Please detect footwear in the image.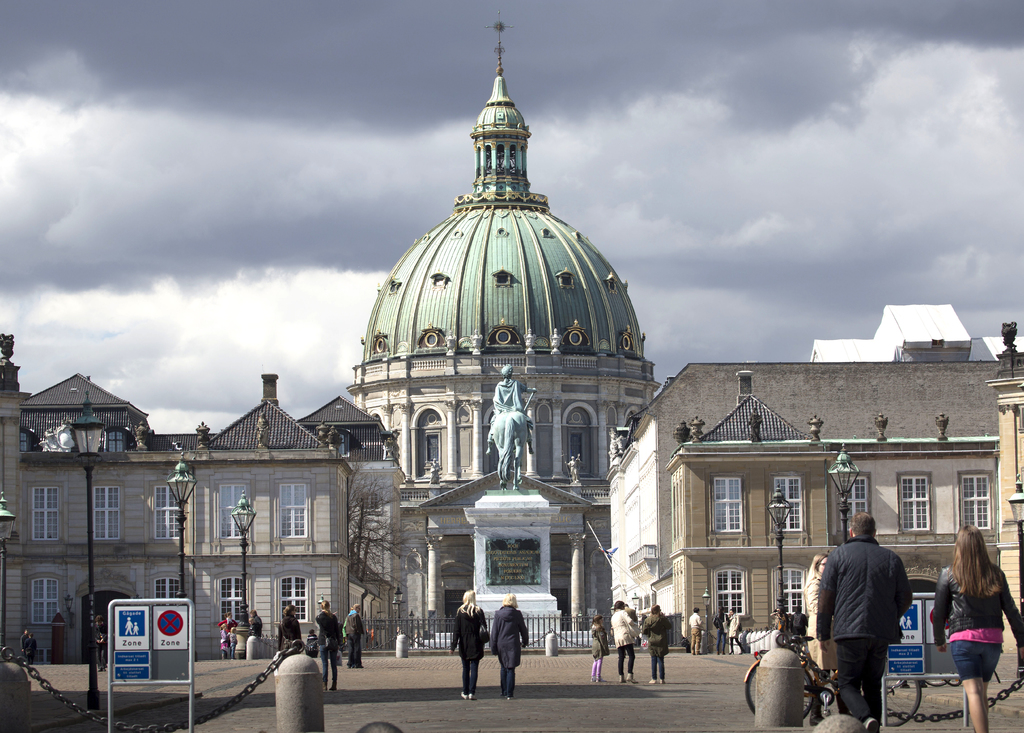
crop(628, 677, 637, 684).
